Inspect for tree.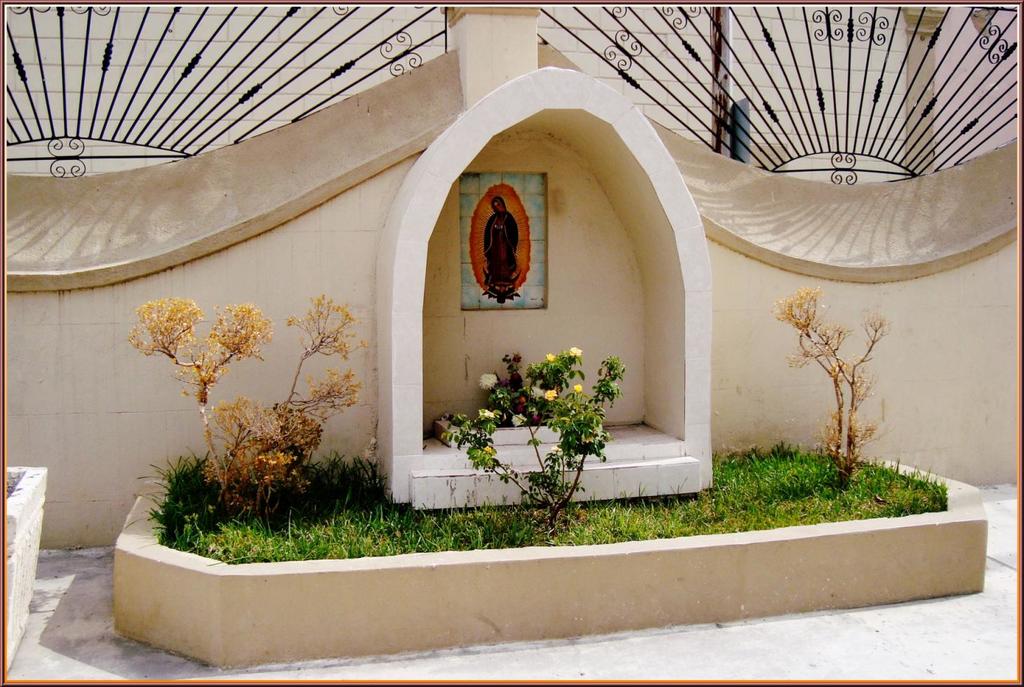
Inspection: x1=757, y1=262, x2=914, y2=467.
